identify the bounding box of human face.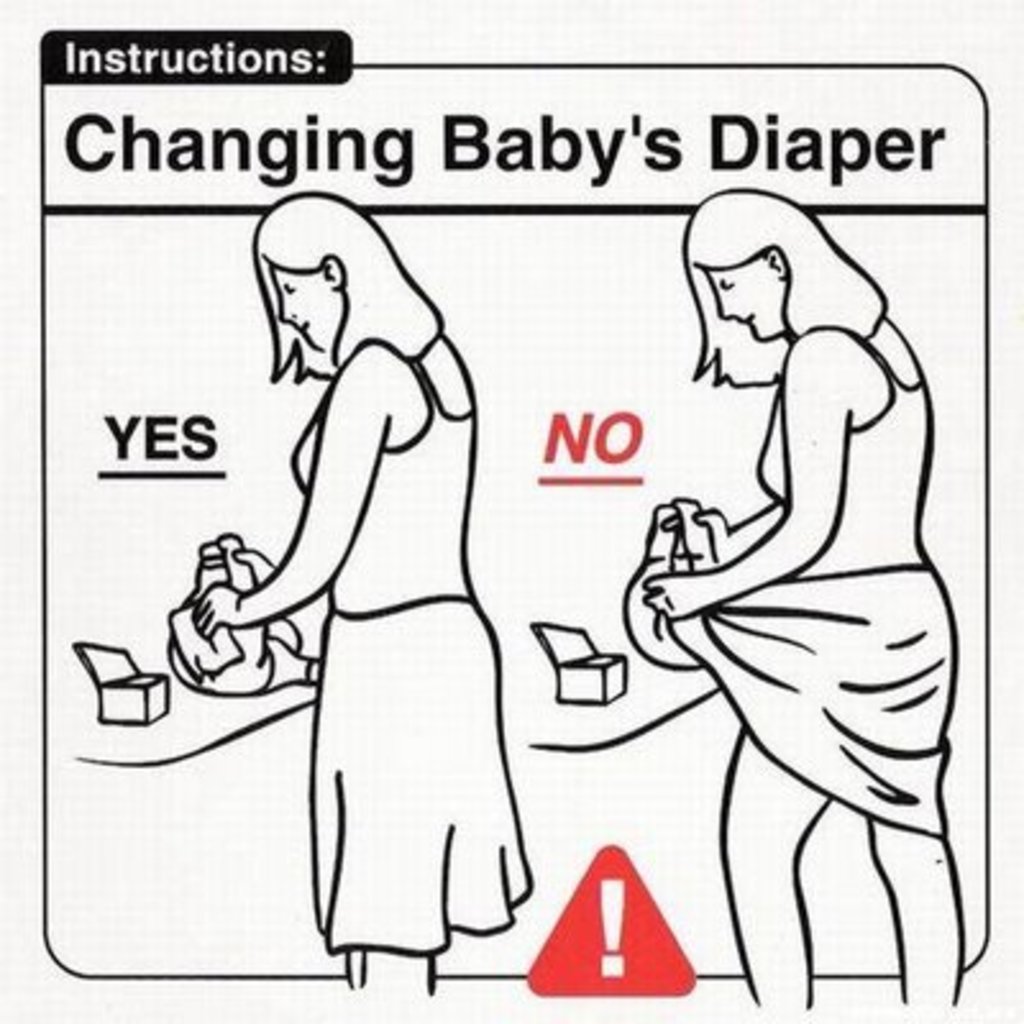
<region>704, 274, 783, 340</region>.
